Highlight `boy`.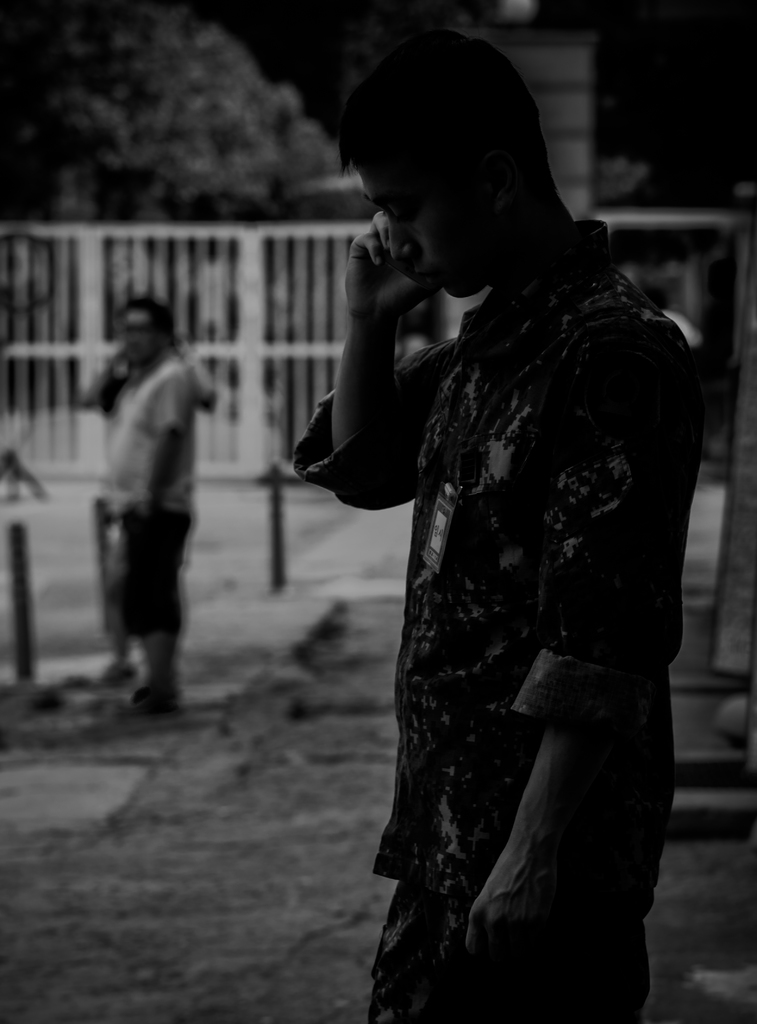
Highlighted region: x1=290 y1=28 x2=713 y2=1023.
